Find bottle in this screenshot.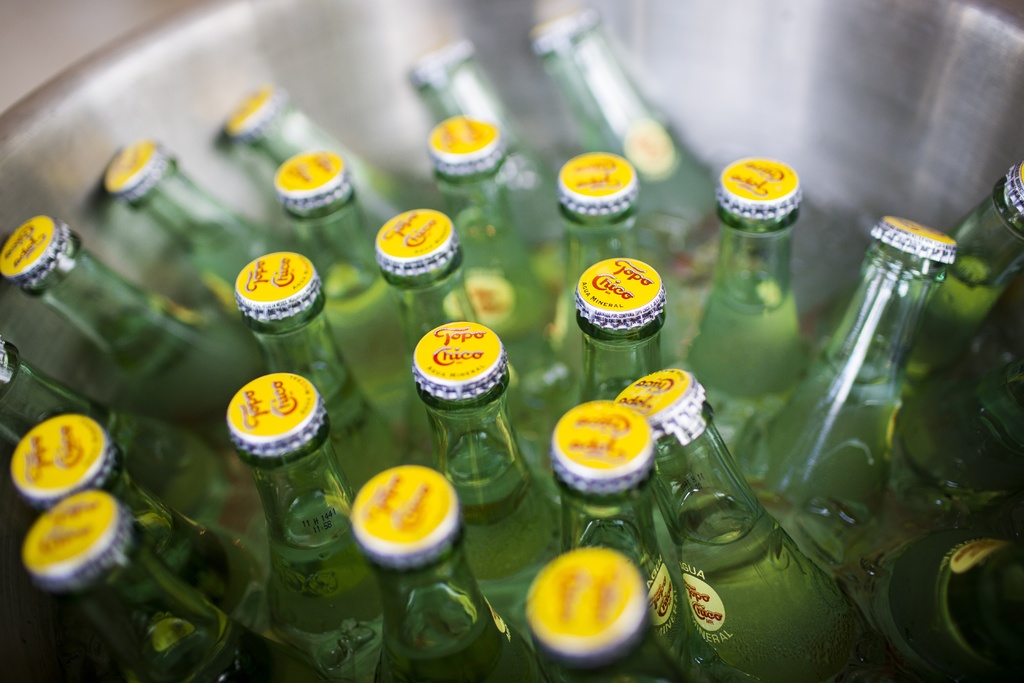
The bounding box for bottle is <region>100, 136, 300, 339</region>.
